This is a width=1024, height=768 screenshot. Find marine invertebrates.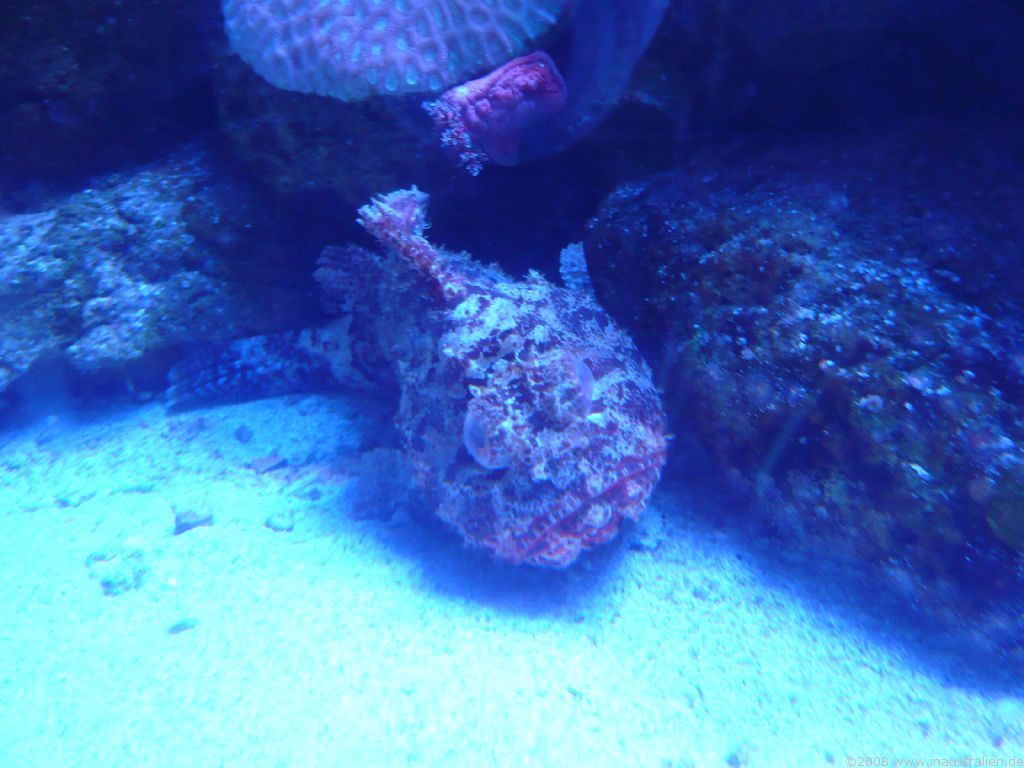
Bounding box: <region>206, 0, 579, 115</region>.
